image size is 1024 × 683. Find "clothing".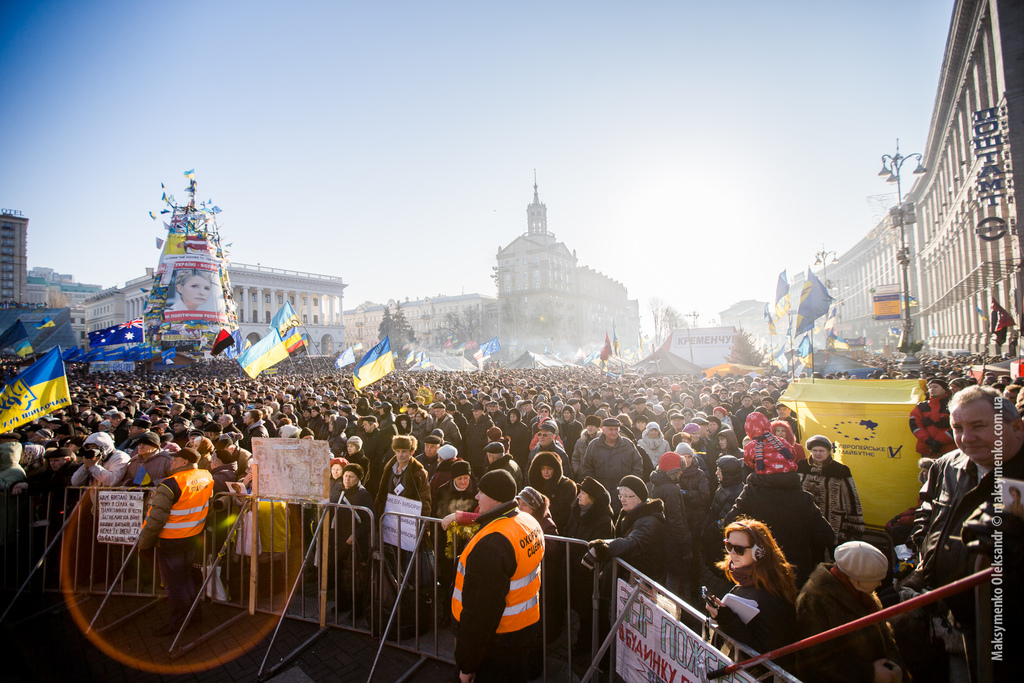
box=[41, 453, 83, 586].
